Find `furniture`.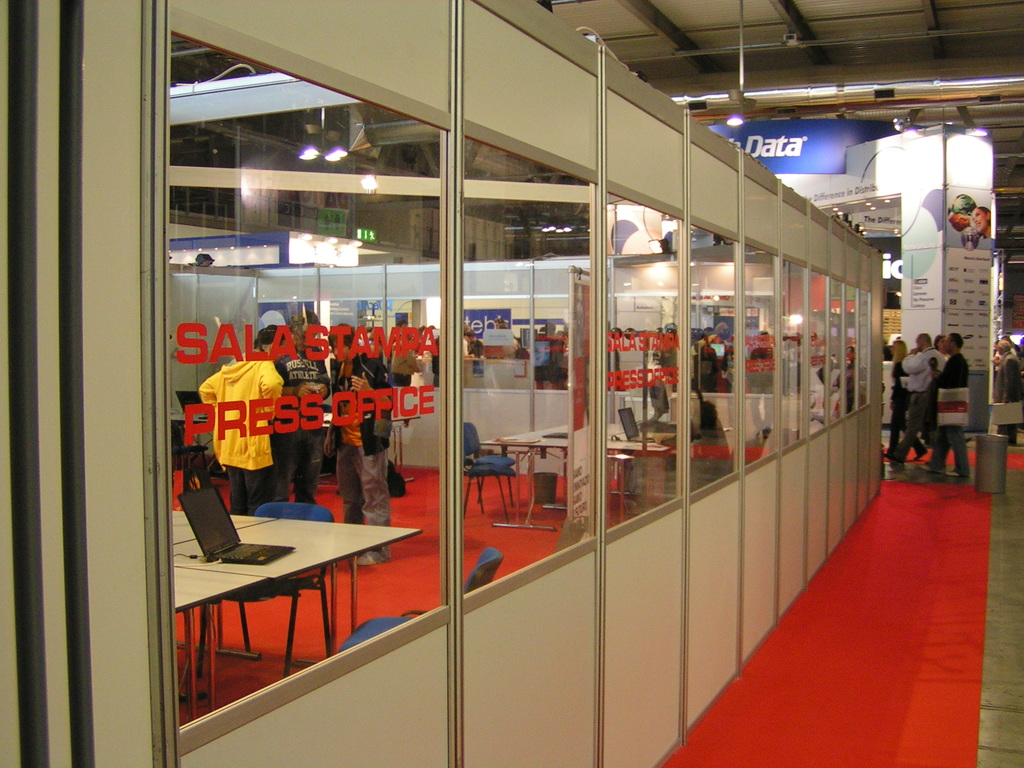
locate(477, 422, 731, 524).
